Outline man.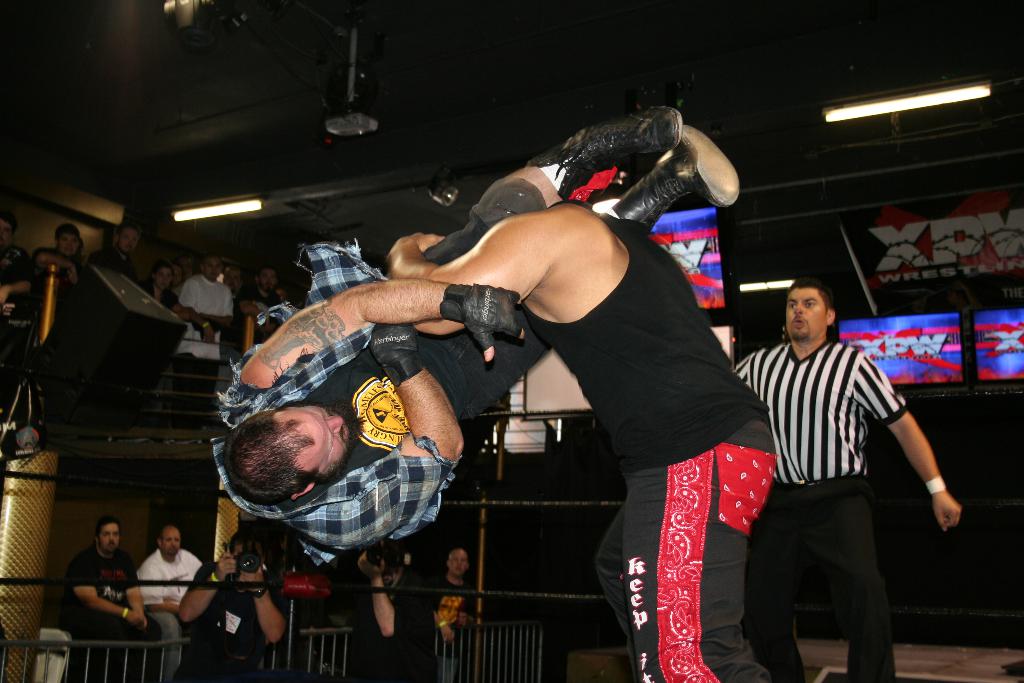
Outline: region(221, 268, 285, 407).
